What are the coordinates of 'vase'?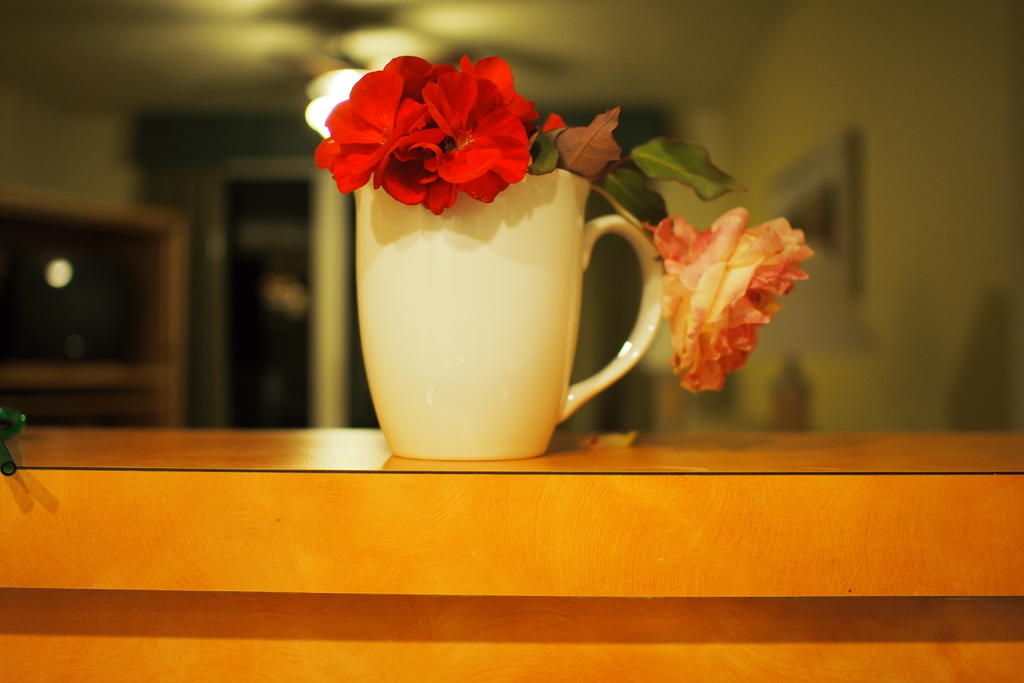
region(355, 171, 668, 463).
